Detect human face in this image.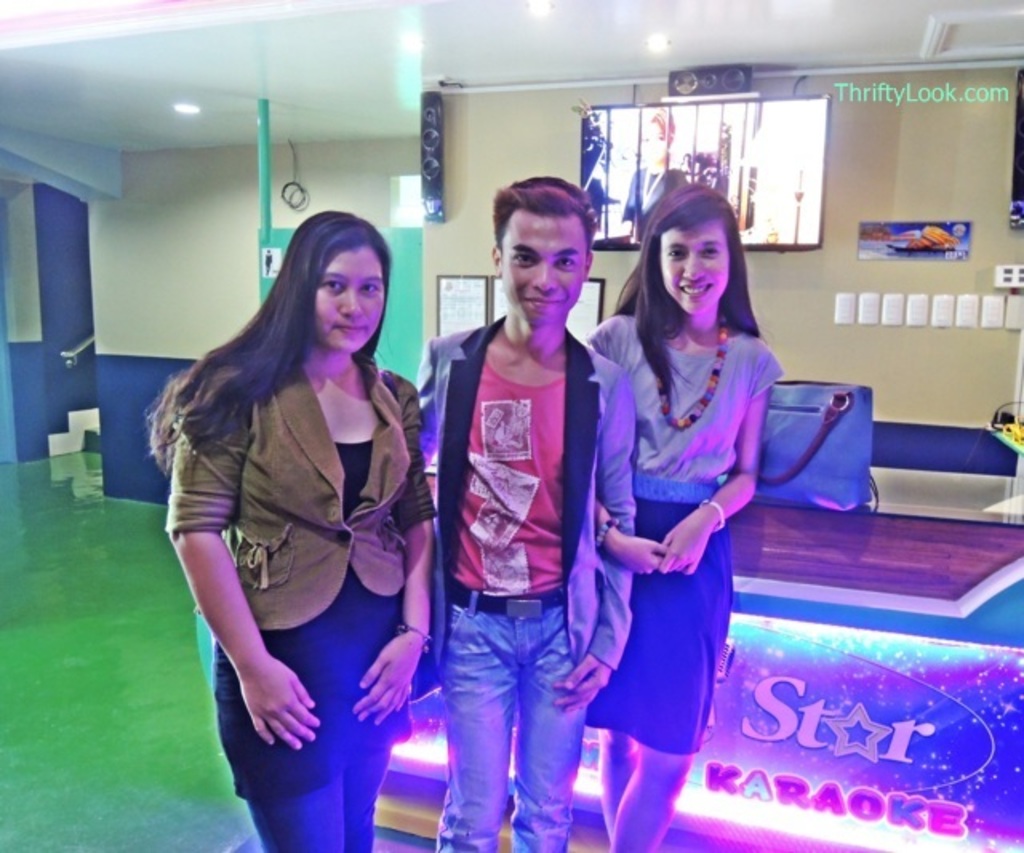
Detection: <box>502,213,586,322</box>.
